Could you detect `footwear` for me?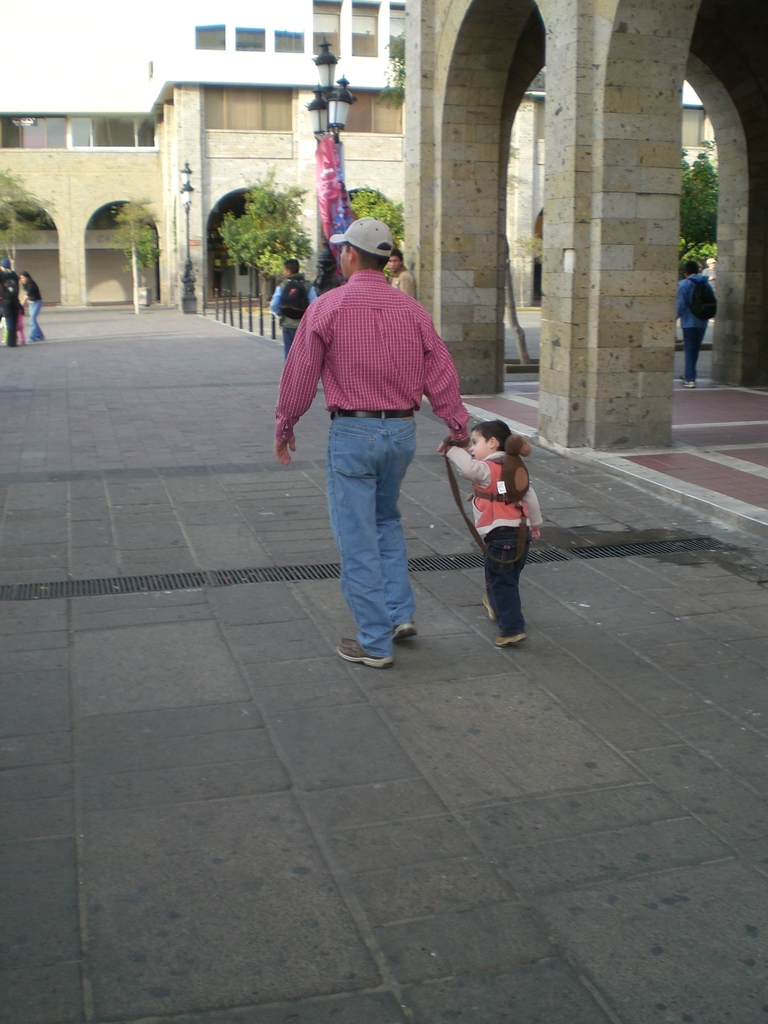
Detection result: 482, 592, 501, 627.
